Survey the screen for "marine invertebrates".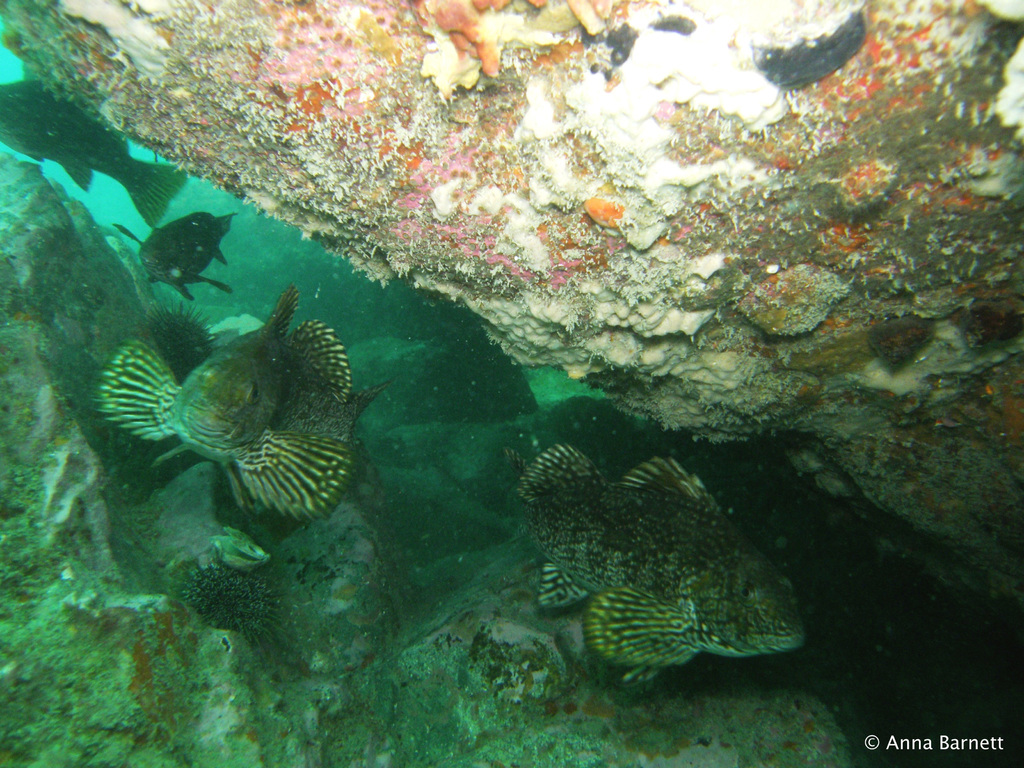
Survey found: box=[109, 205, 232, 304].
